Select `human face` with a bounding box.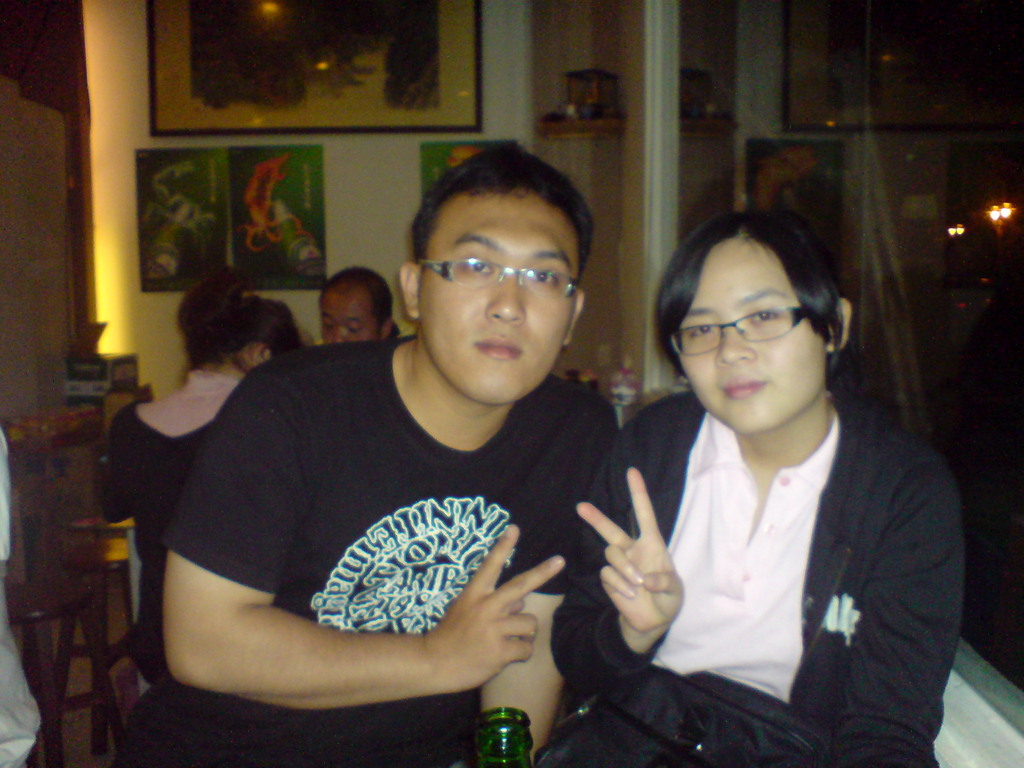
(x1=413, y1=201, x2=568, y2=404).
